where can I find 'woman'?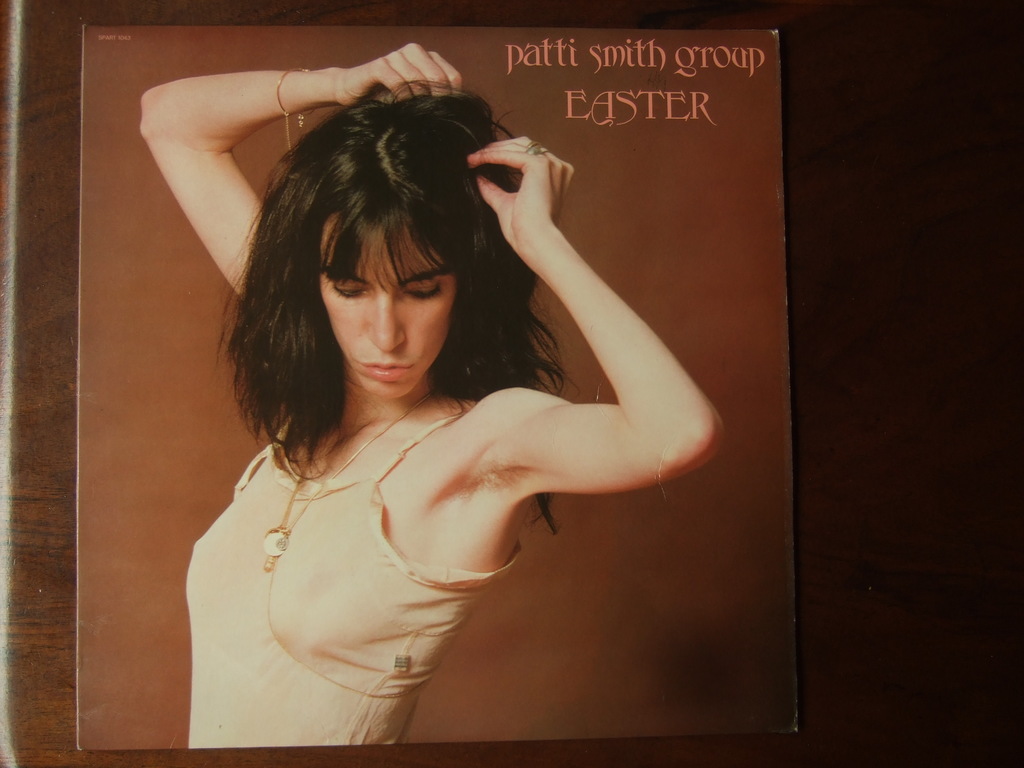
You can find it at {"x1": 138, "y1": 44, "x2": 723, "y2": 749}.
